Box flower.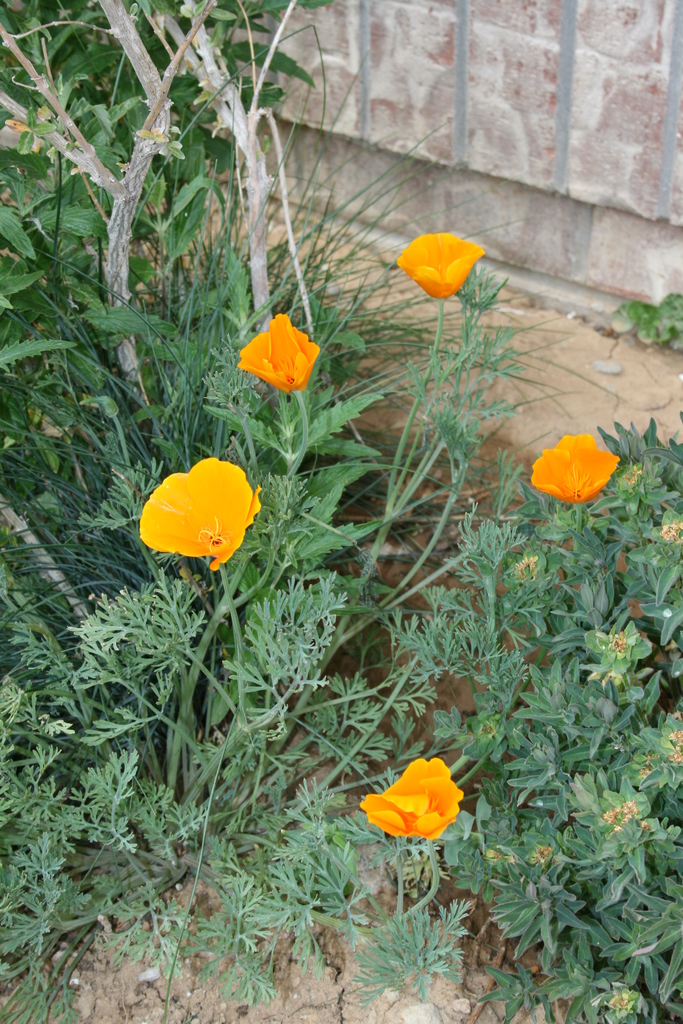
bbox(531, 428, 620, 501).
